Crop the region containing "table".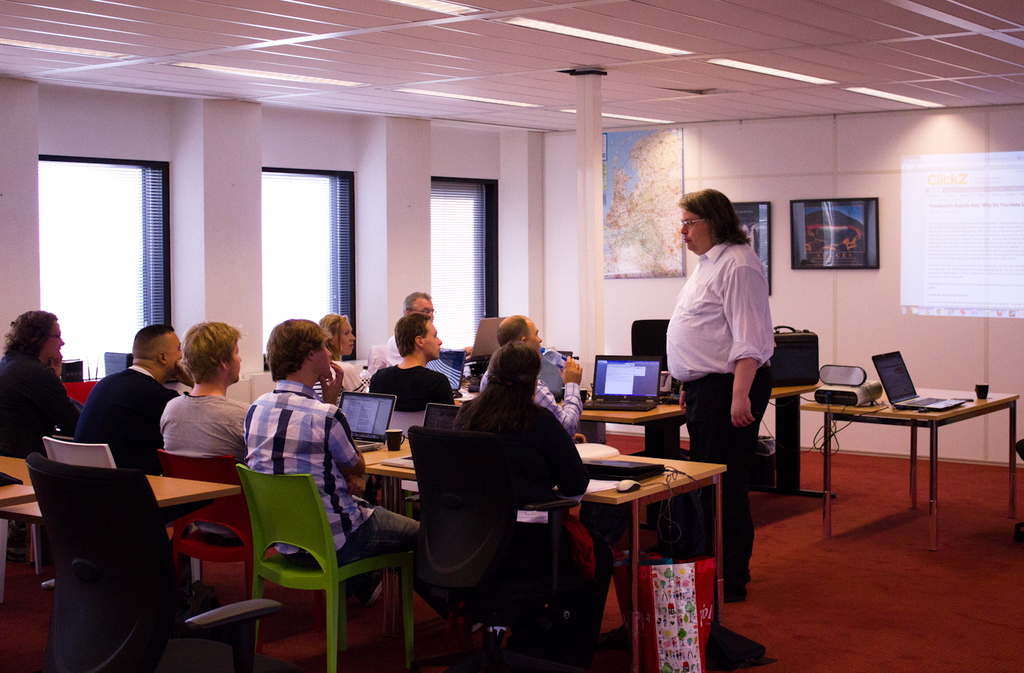
Crop region: x1=765 y1=380 x2=831 y2=502.
